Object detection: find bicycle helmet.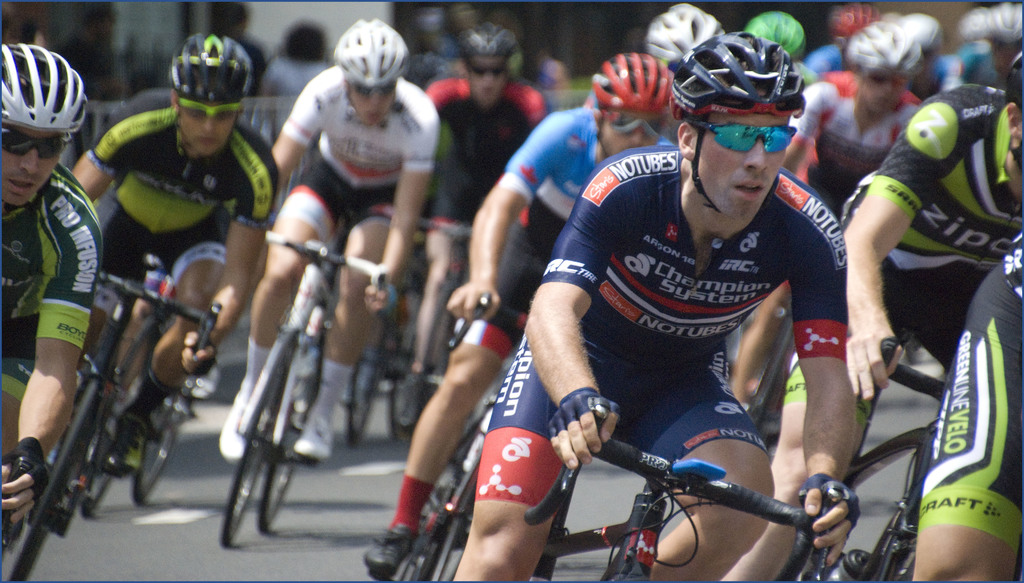
{"left": 674, "top": 30, "right": 795, "bottom": 210}.
